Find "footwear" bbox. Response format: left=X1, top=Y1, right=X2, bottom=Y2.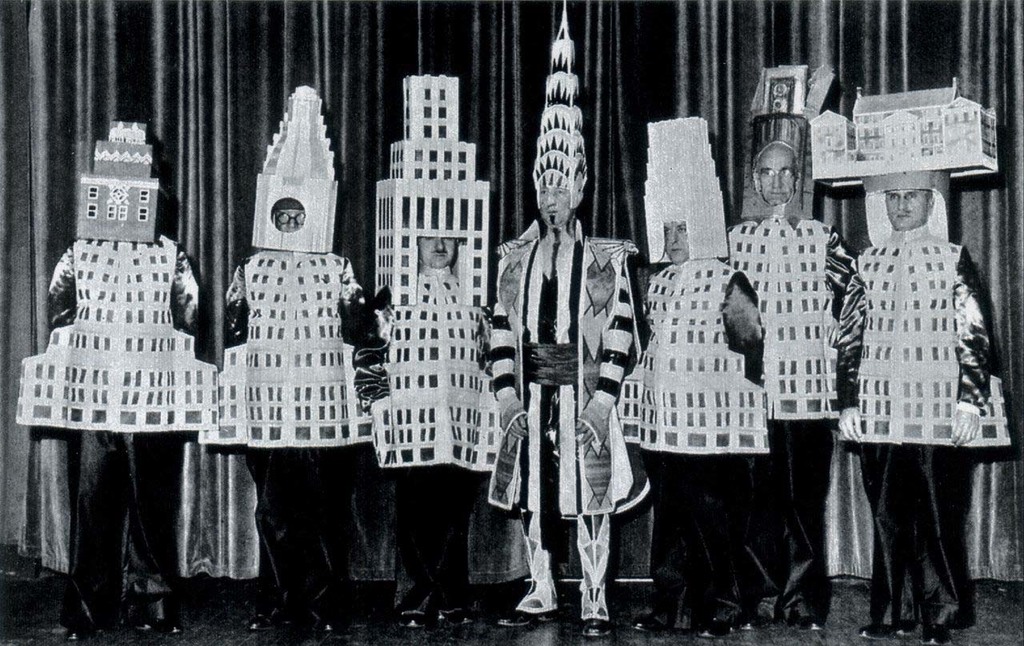
left=689, top=609, right=726, bottom=640.
